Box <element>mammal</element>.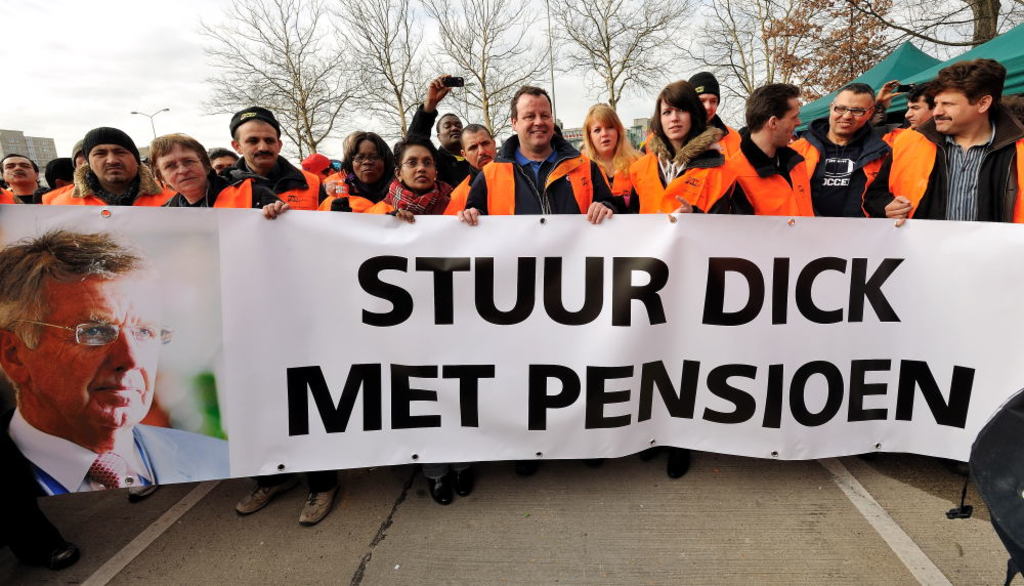
detection(0, 68, 1023, 520).
